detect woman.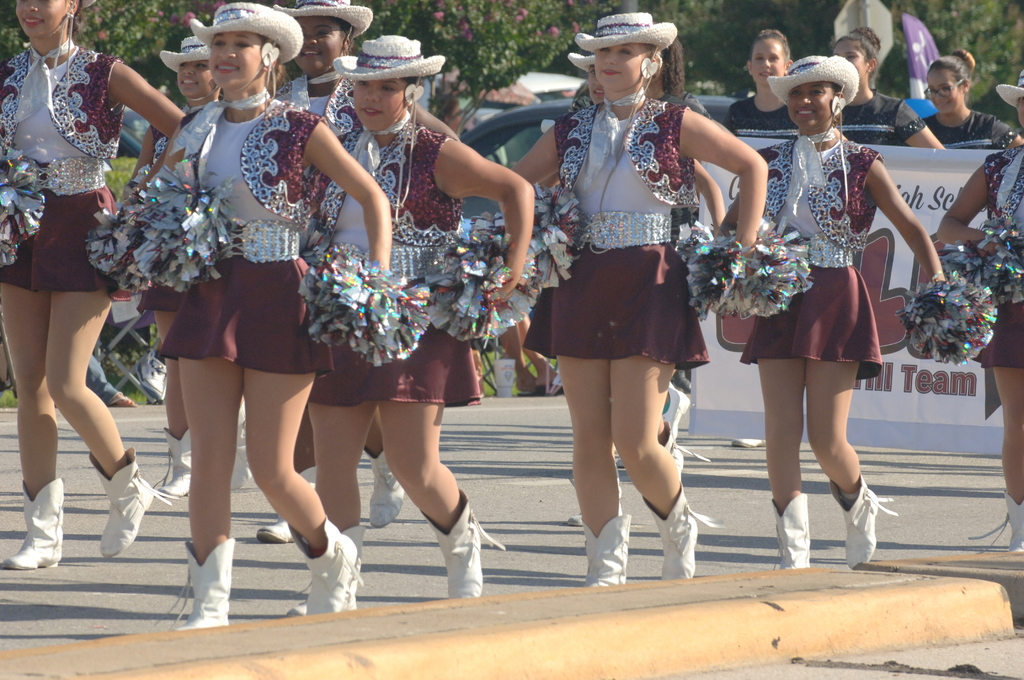
Detected at (0, 0, 156, 568).
